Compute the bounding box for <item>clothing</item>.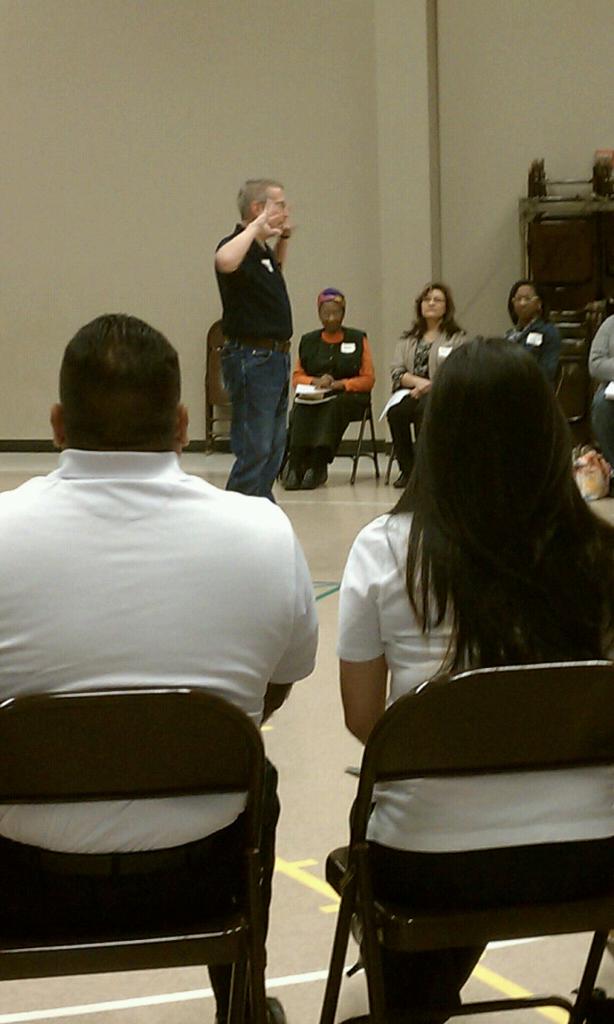
crop(209, 226, 298, 501).
